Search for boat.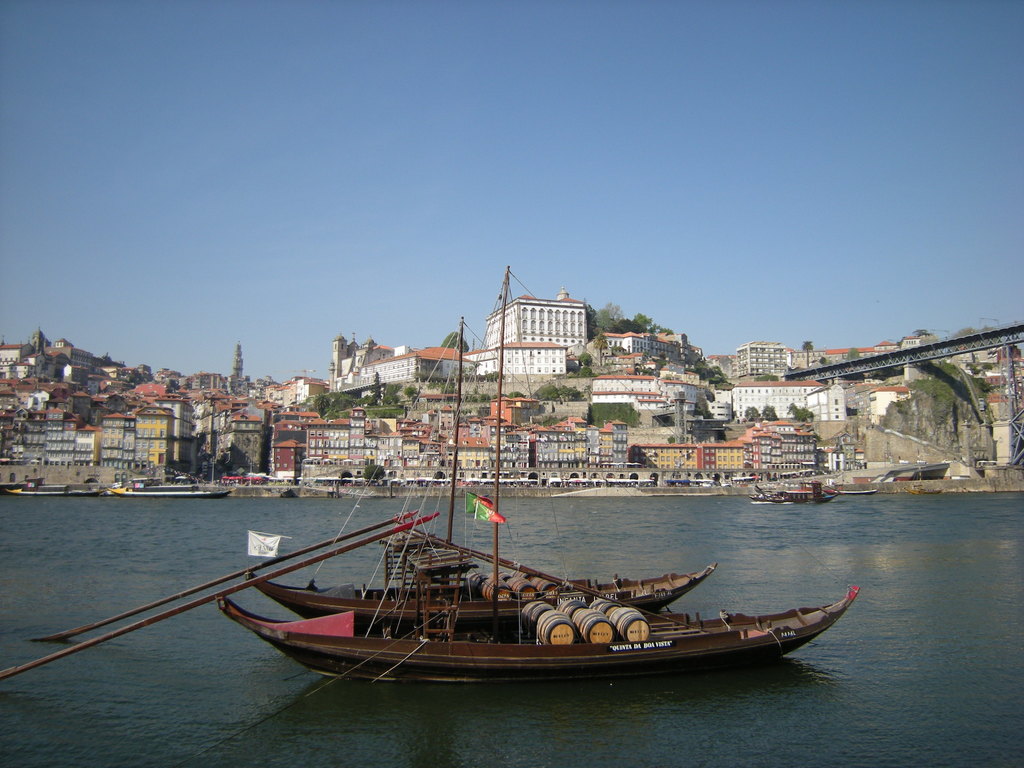
Found at 243, 315, 716, 618.
